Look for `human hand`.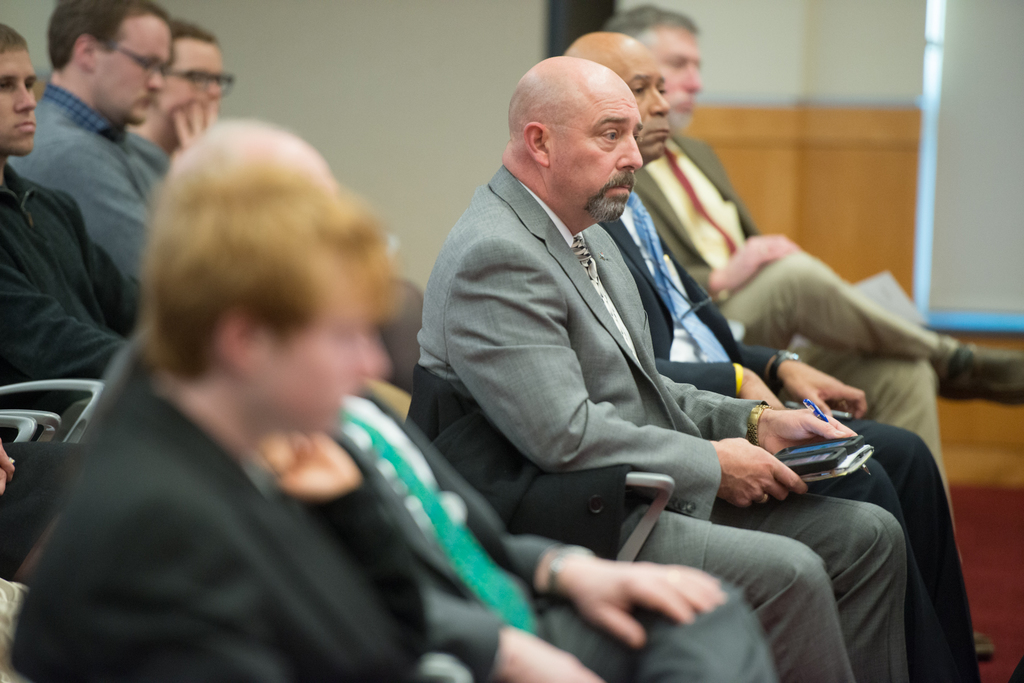
Found: l=0, t=440, r=19, b=499.
